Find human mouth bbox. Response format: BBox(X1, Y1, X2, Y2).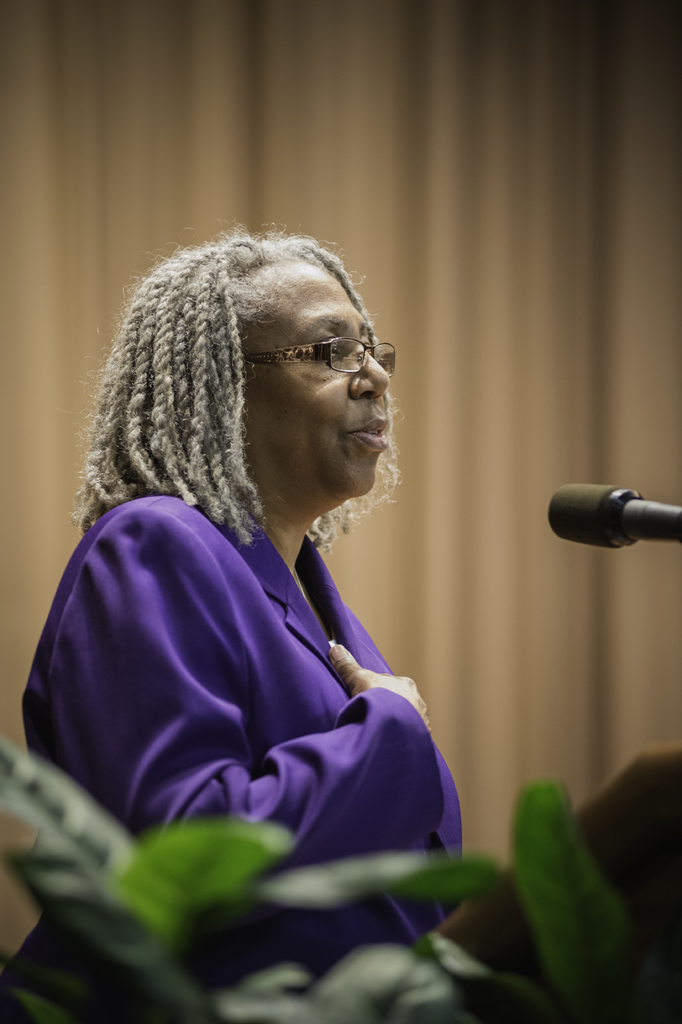
BBox(347, 420, 388, 450).
